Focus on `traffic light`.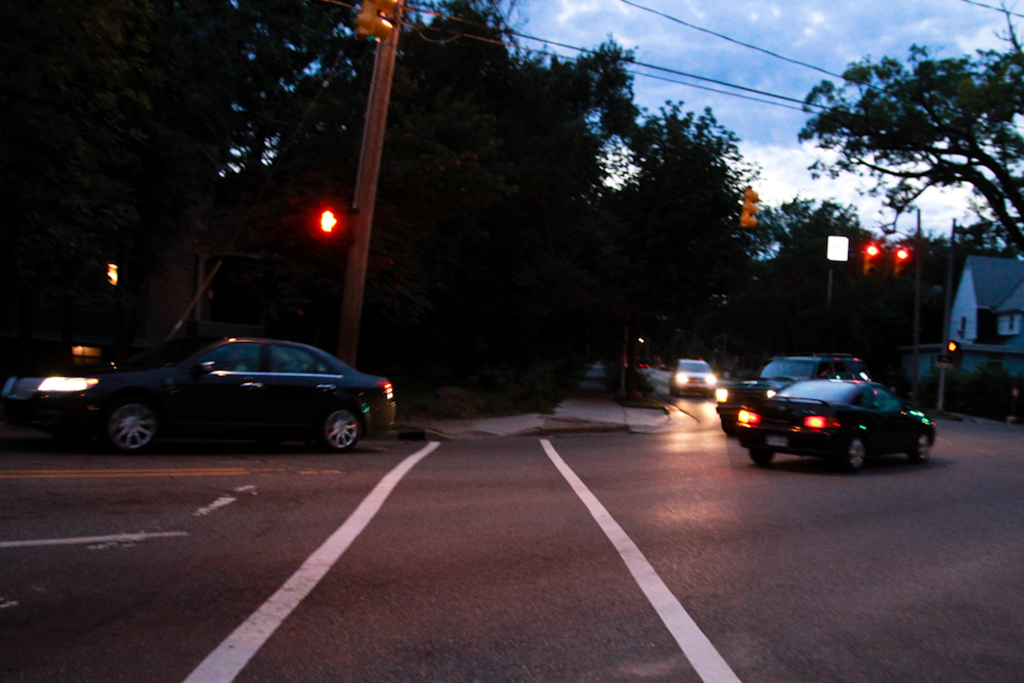
Focused at select_region(895, 247, 908, 260).
